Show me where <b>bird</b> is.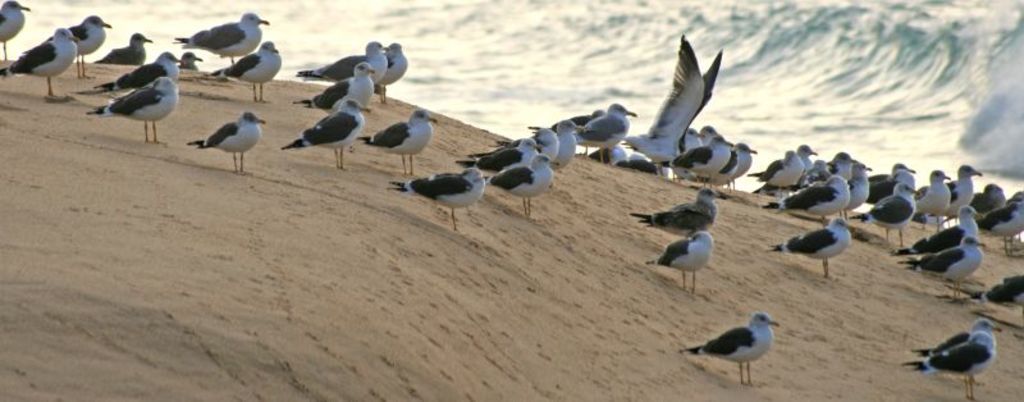
<b>bird</b> is at (72, 47, 188, 93).
